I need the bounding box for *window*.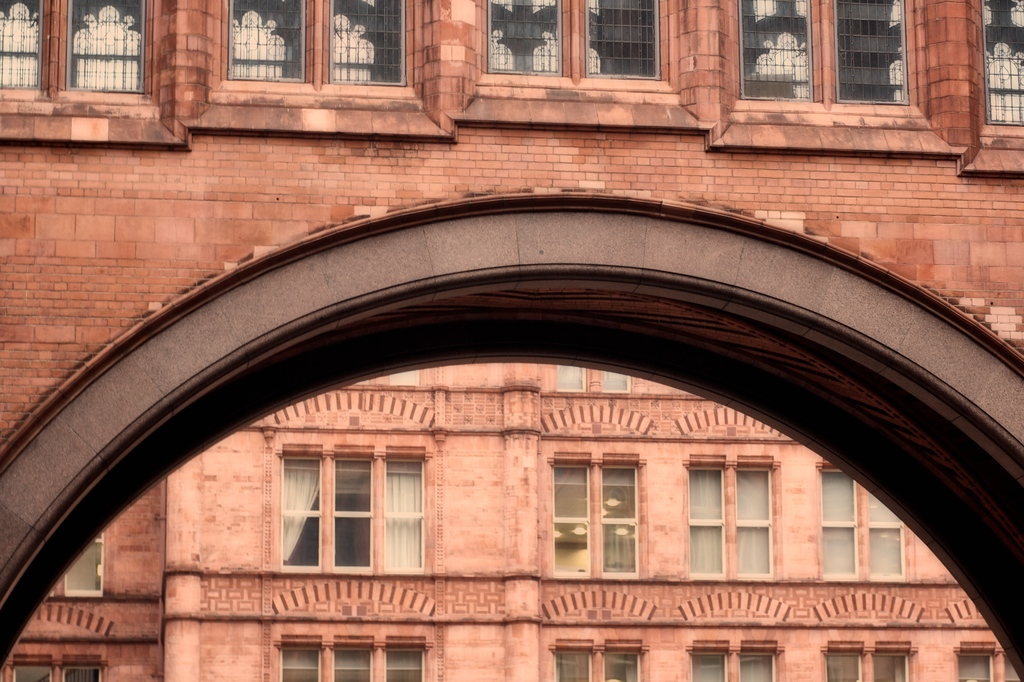
Here it is: bbox=(679, 456, 787, 580).
